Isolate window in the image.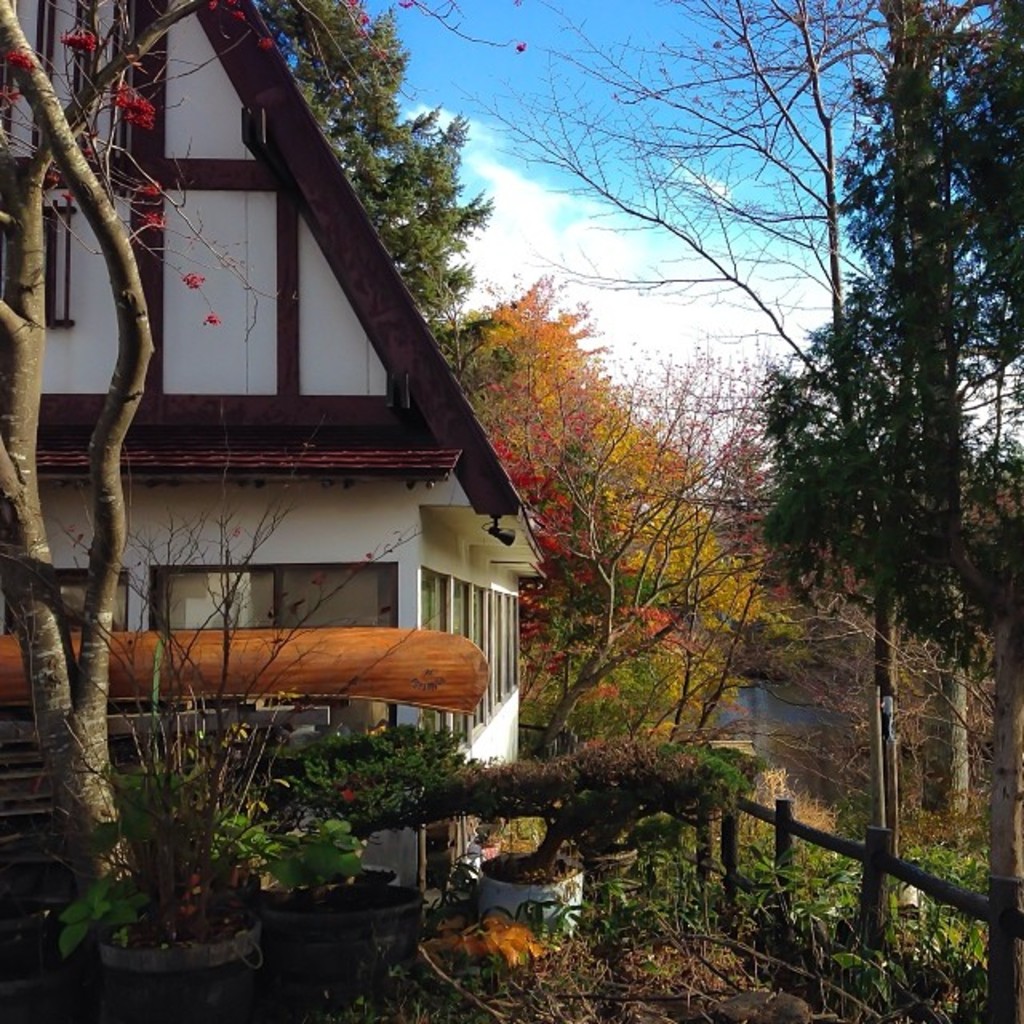
Isolated region: box(0, 203, 80, 333).
